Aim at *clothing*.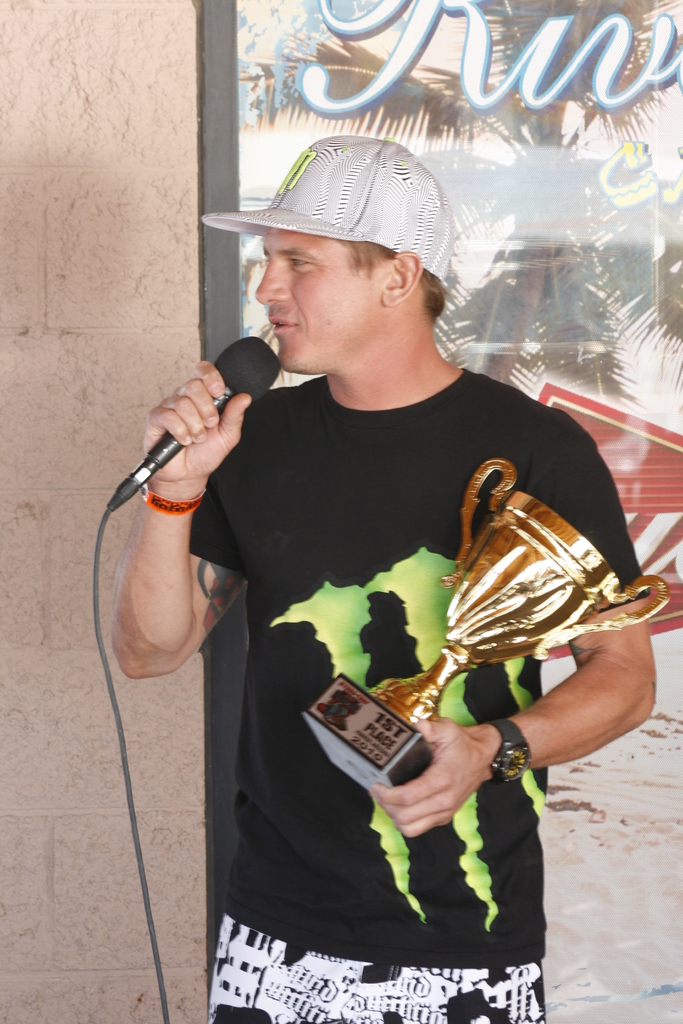
Aimed at bbox=[188, 365, 638, 1023].
